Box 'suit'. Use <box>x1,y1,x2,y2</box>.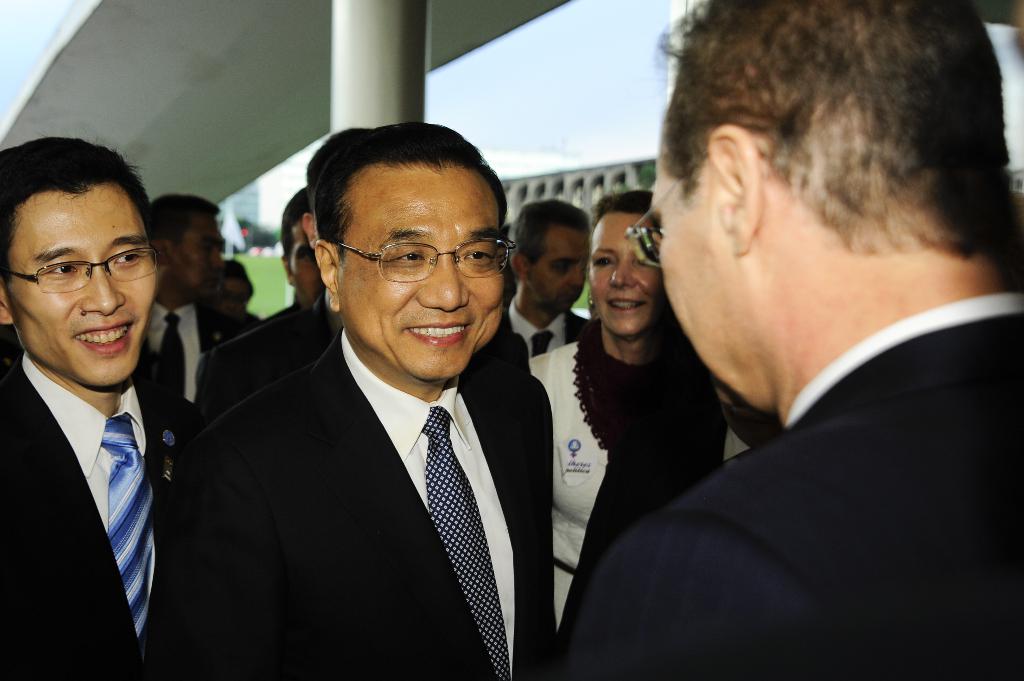
<box>0,343,184,680</box>.
